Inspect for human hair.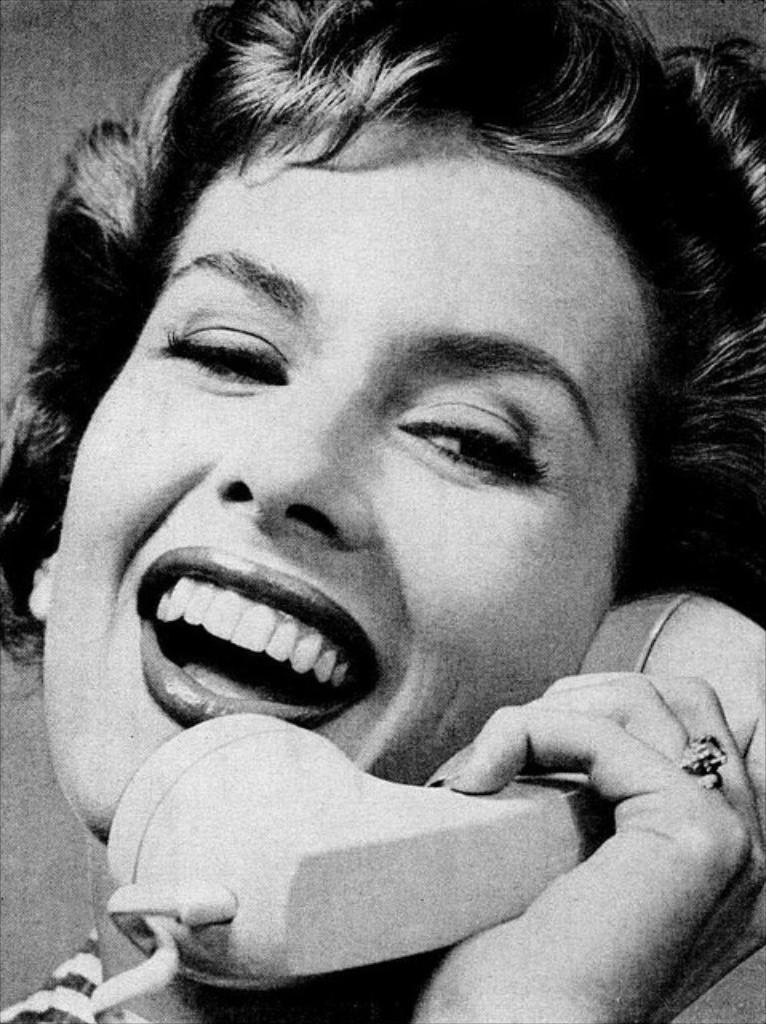
Inspection: <bbox>29, 99, 680, 496</bbox>.
